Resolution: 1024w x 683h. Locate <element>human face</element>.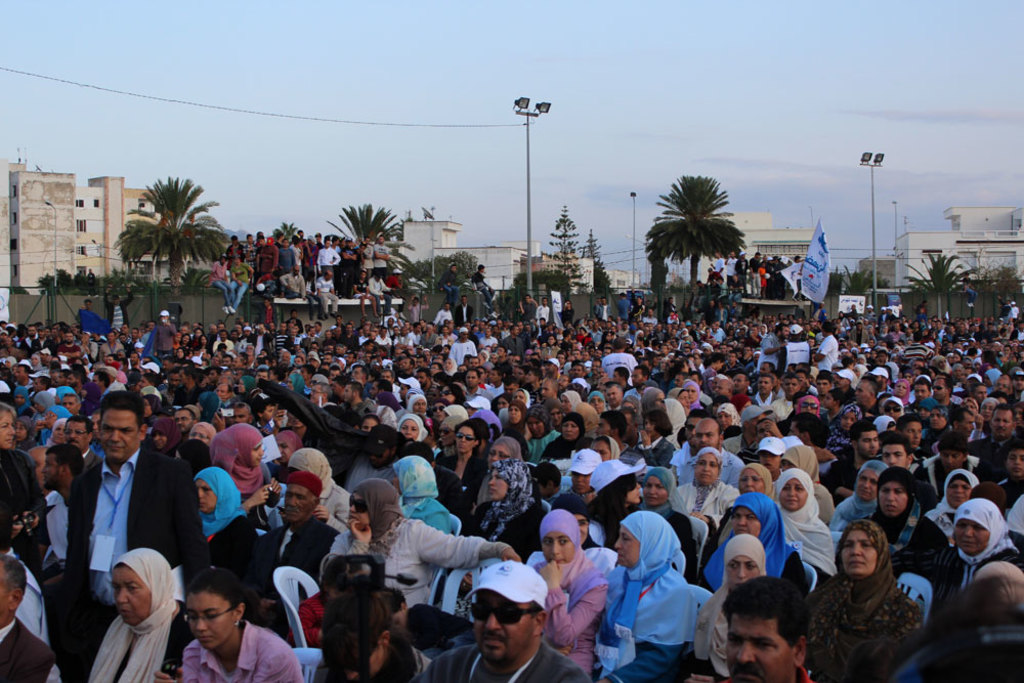
l=488, t=370, r=500, b=386.
